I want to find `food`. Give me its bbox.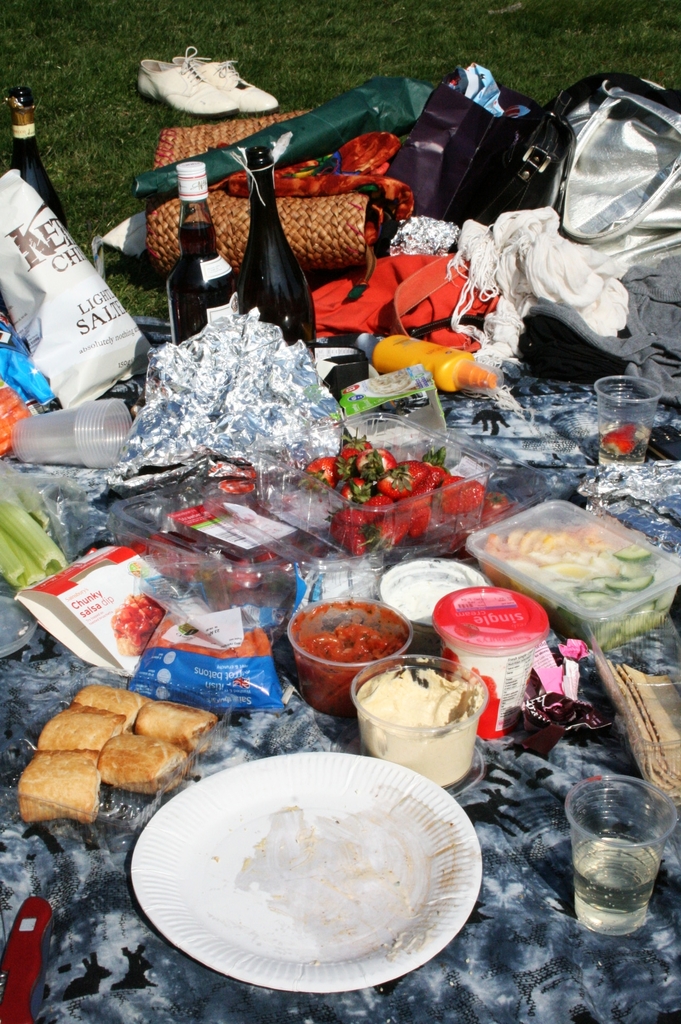
{"left": 381, "top": 575, "right": 484, "bottom": 629}.
